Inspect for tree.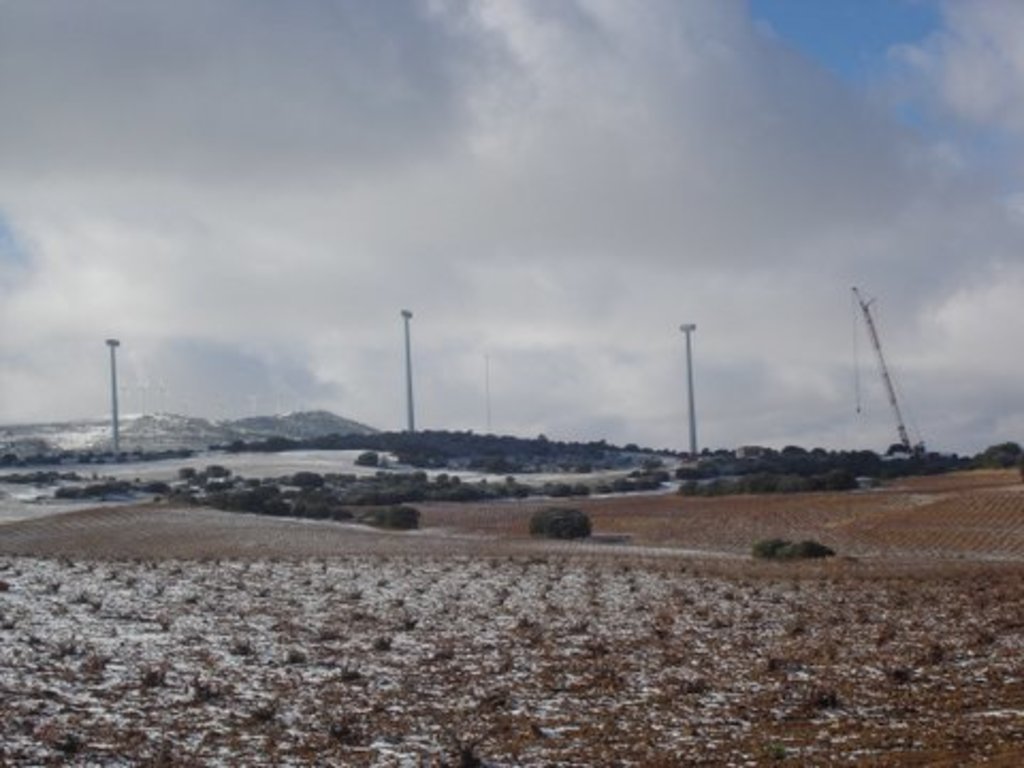
Inspection: l=753, t=538, r=791, b=563.
